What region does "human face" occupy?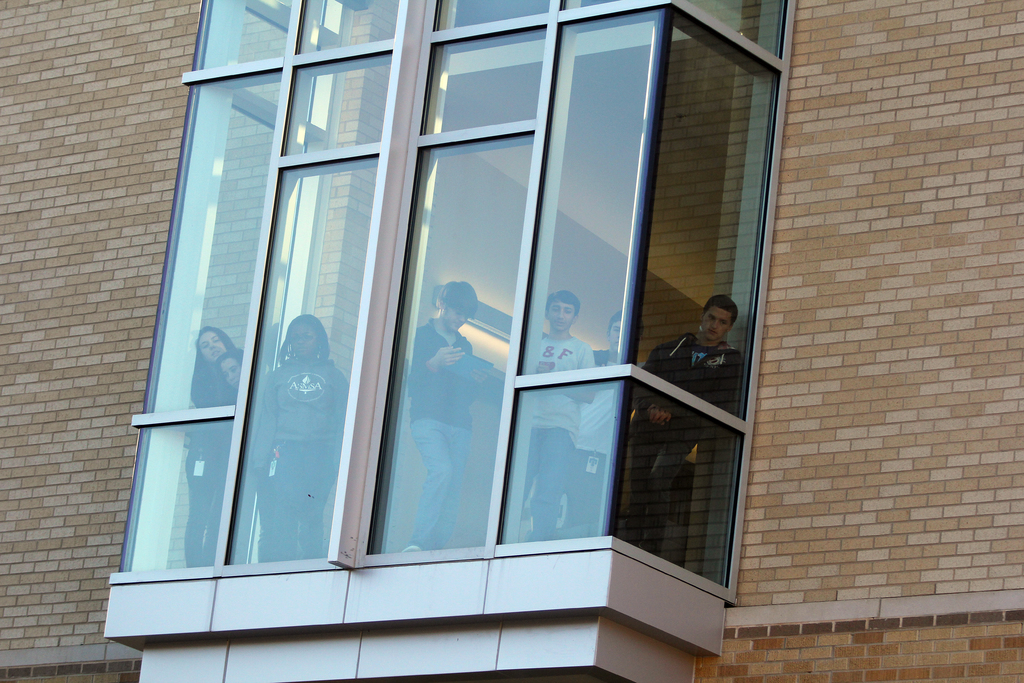
<region>446, 309, 471, 332</region>.
